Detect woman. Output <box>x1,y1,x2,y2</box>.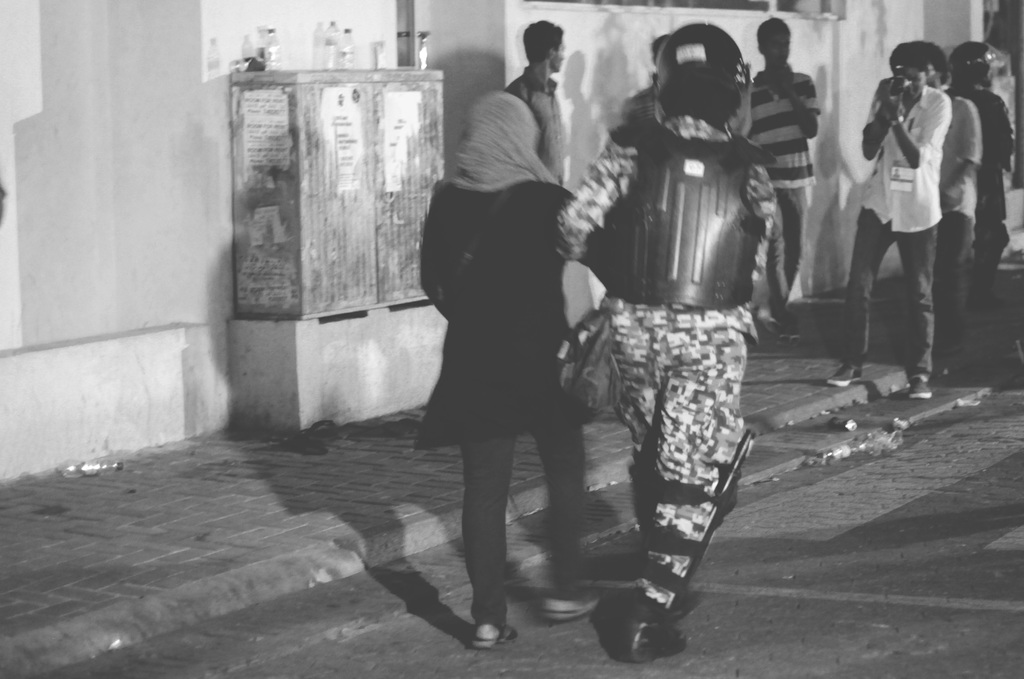
<box>412,49,614,637</box>.
